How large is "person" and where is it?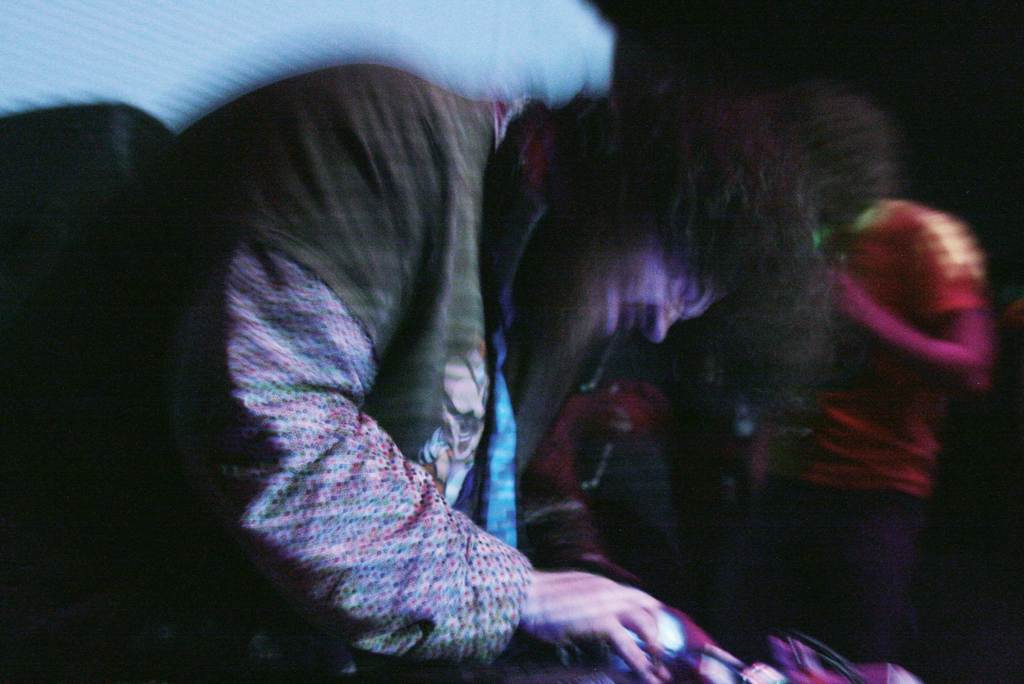
Bounding box: (94,62,813,683).
